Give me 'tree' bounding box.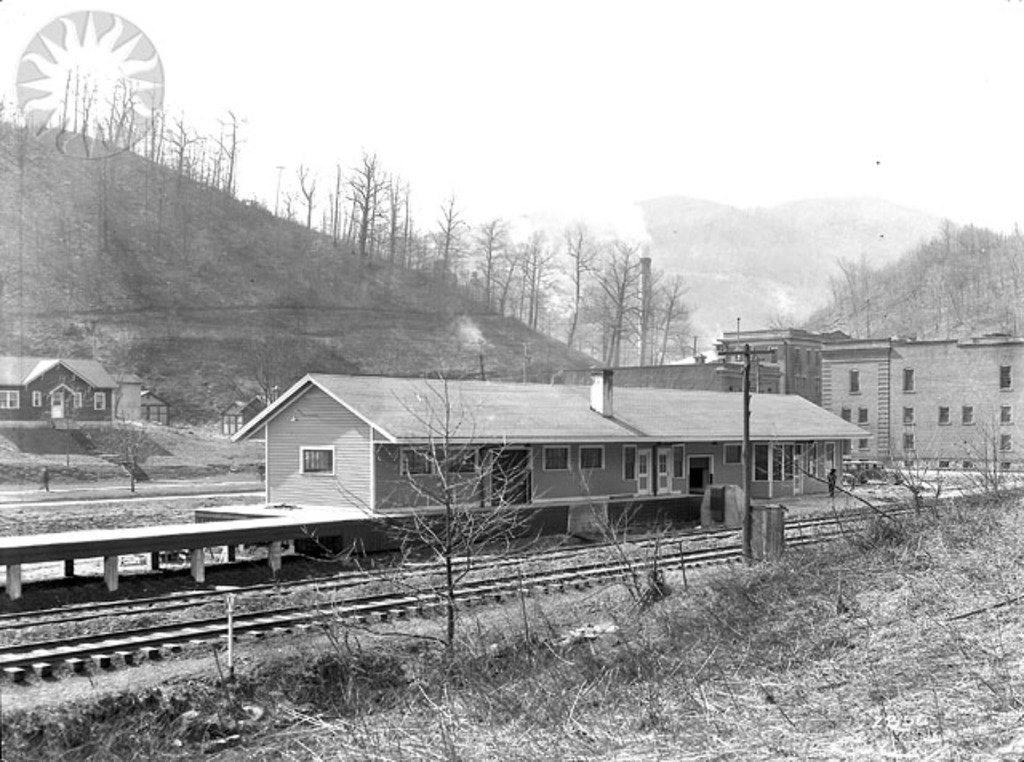
bbox=(139, 72, 210, 181).
